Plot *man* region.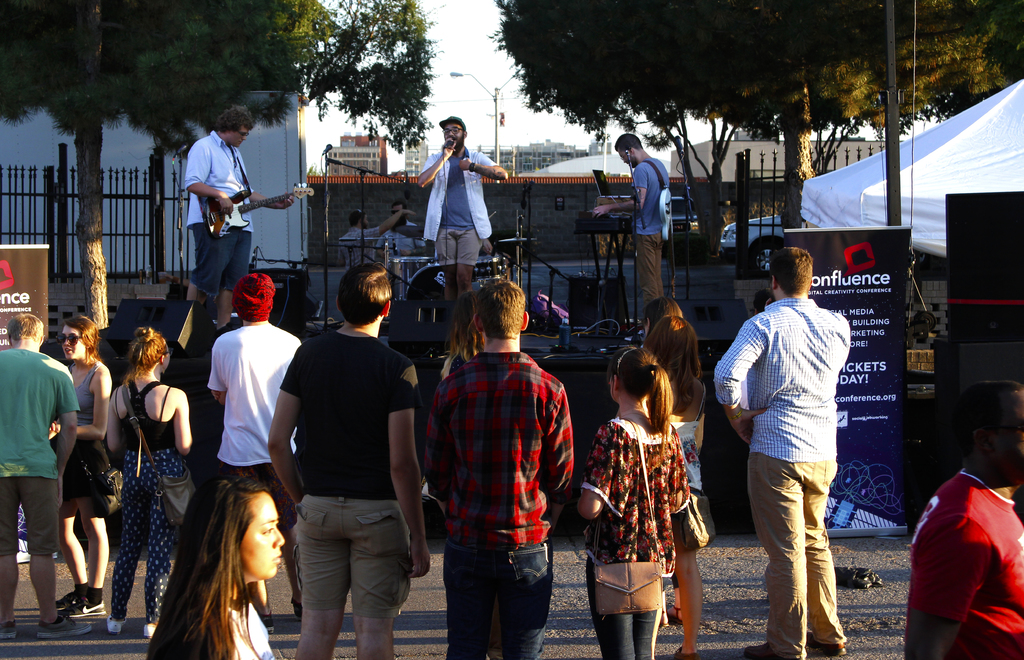
Plotted at box(419, 118, 510, 319).
